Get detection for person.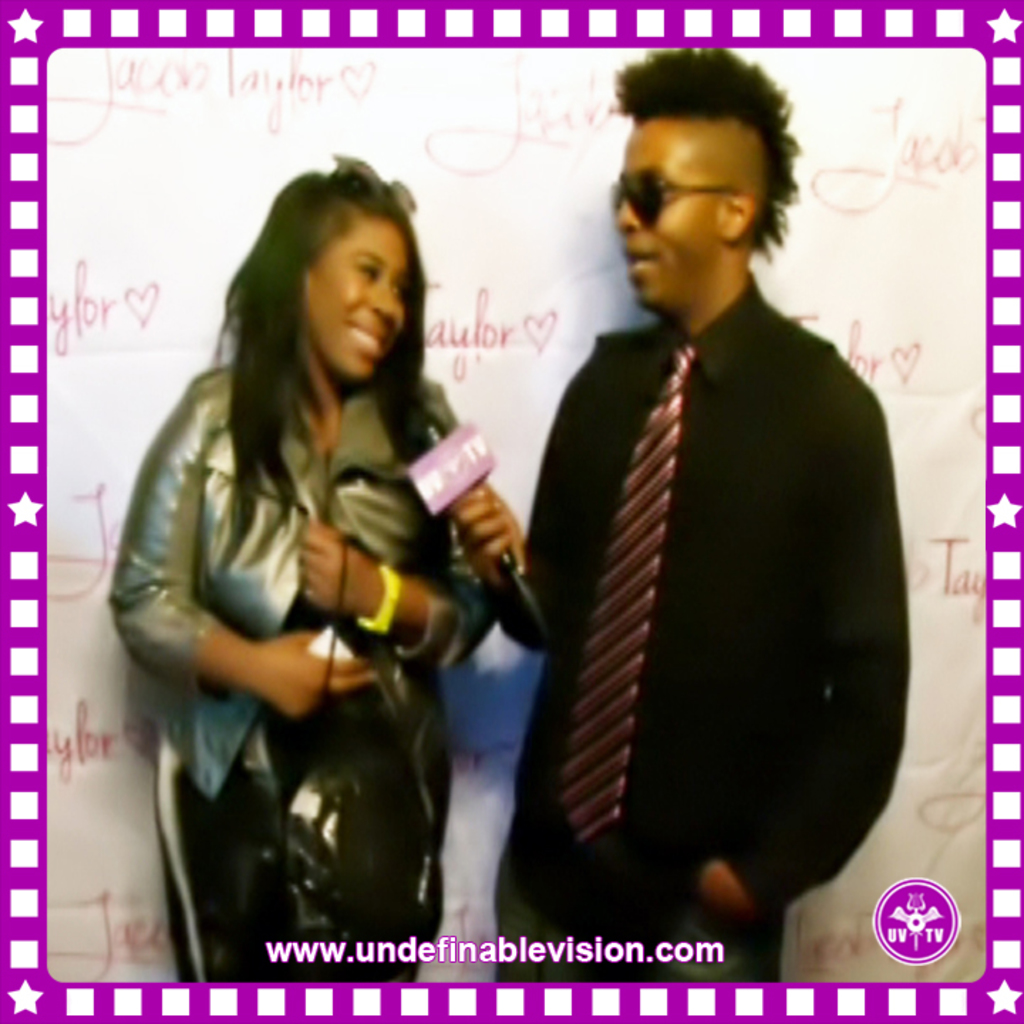
Detection: pyautogui.locateOnScreen(112, 145, 502, 986).
